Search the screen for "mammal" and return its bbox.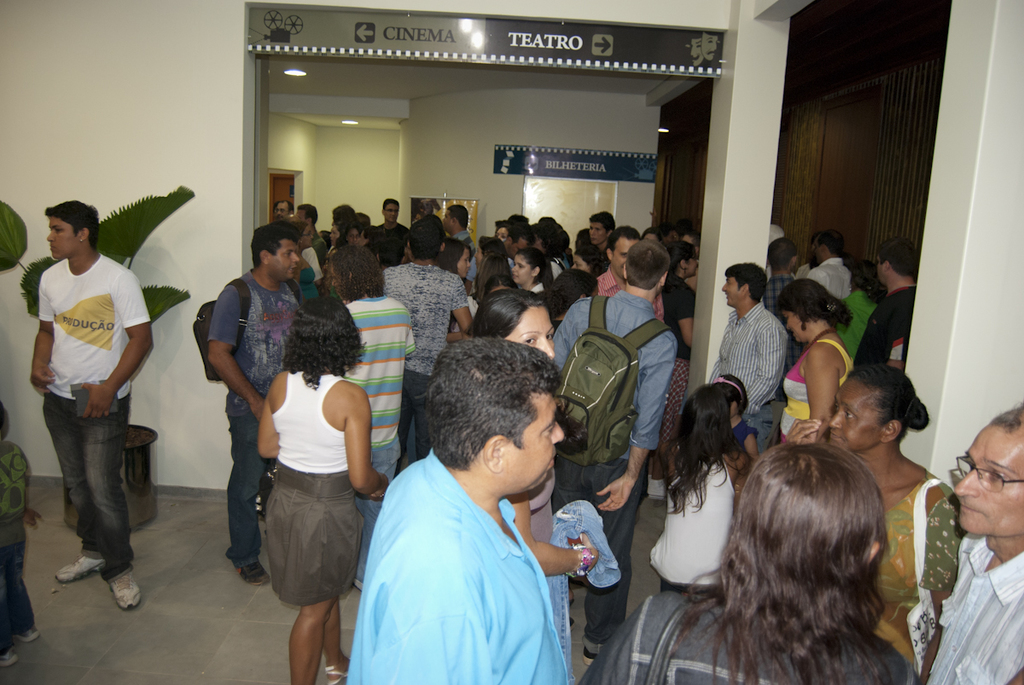
Found: bbox=[29, 198, 154, 613].
